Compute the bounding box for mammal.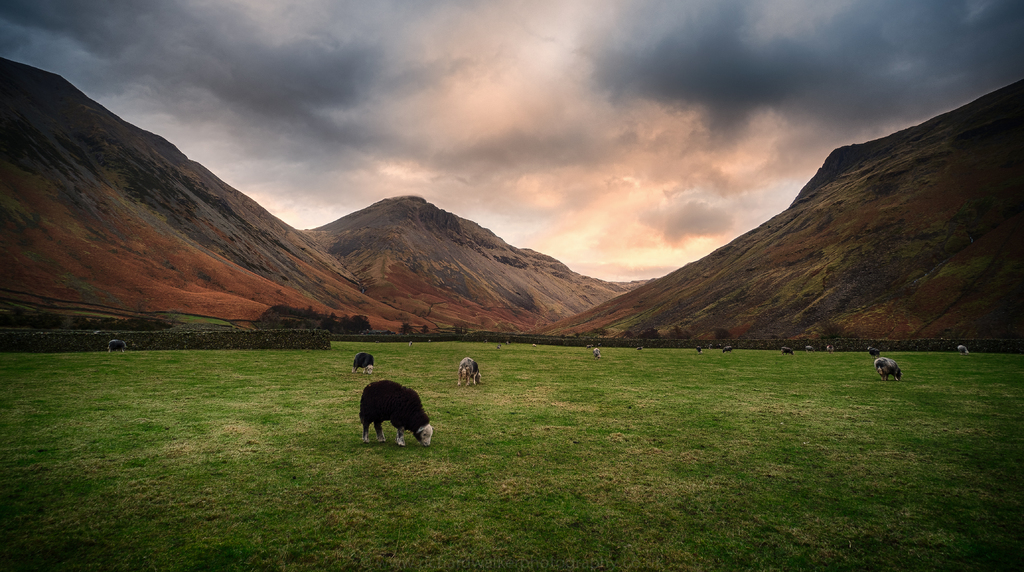
region(781, 345, 794, 355).
